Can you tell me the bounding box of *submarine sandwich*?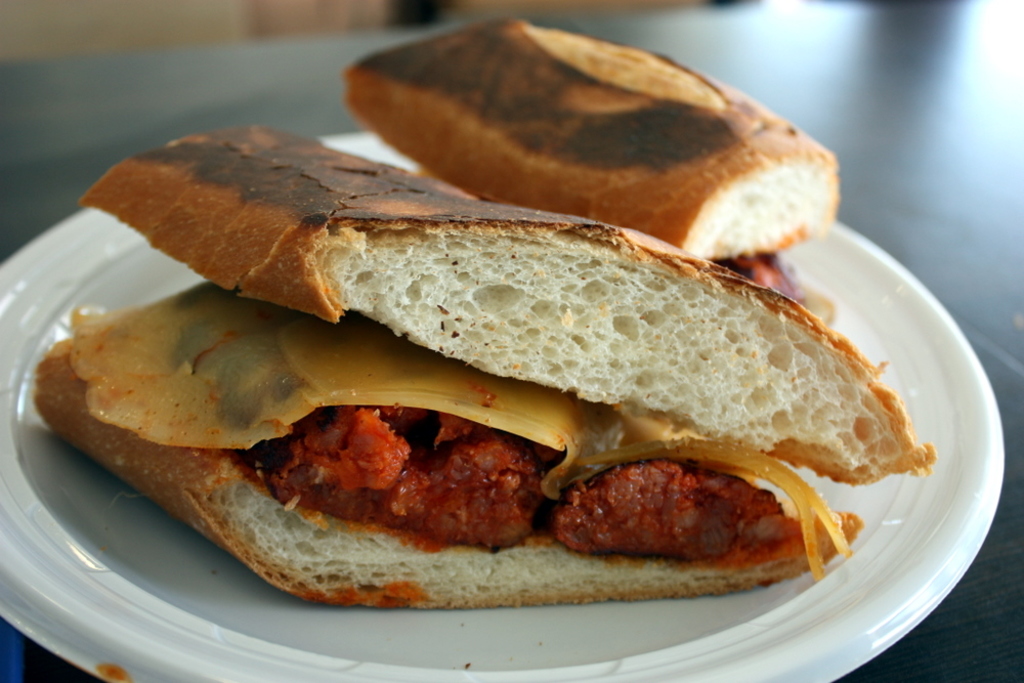
crop(341, 20, 844, 322).
